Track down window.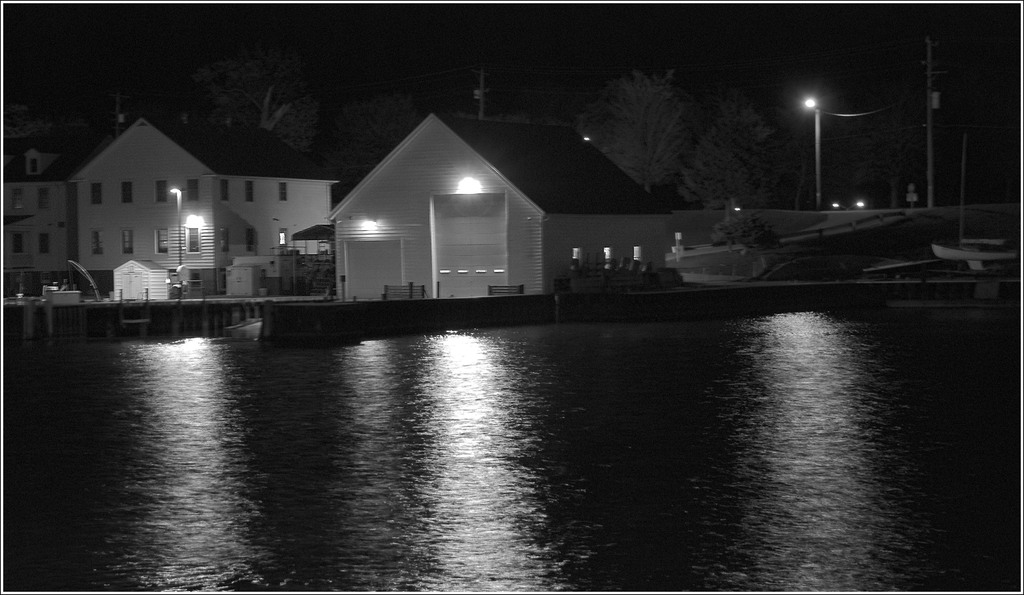
Tracked to x1=12, y1=232, x2=28, y2=256.
